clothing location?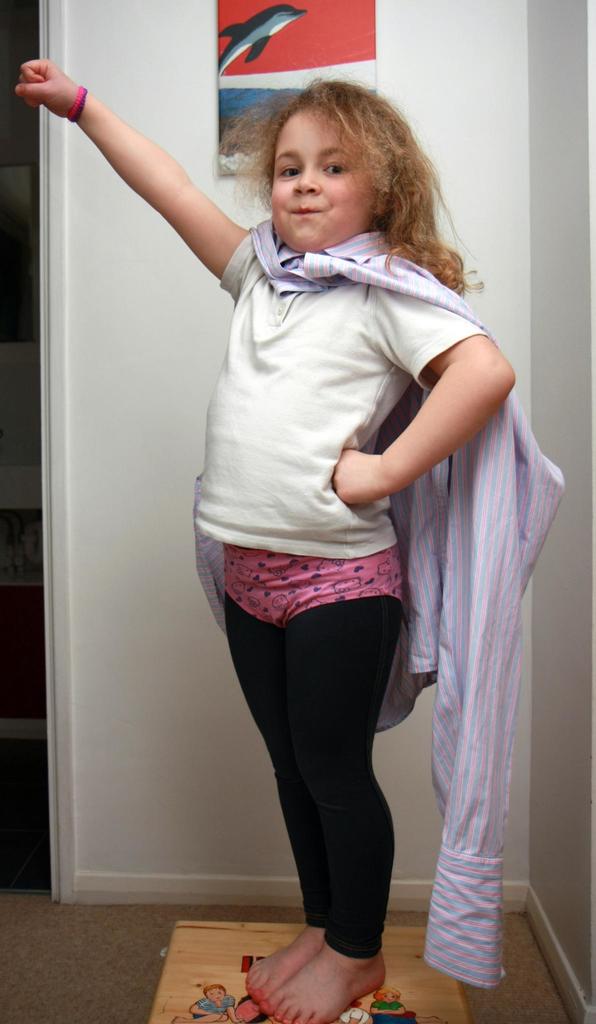
l=150, t=188, r=513, b=950
